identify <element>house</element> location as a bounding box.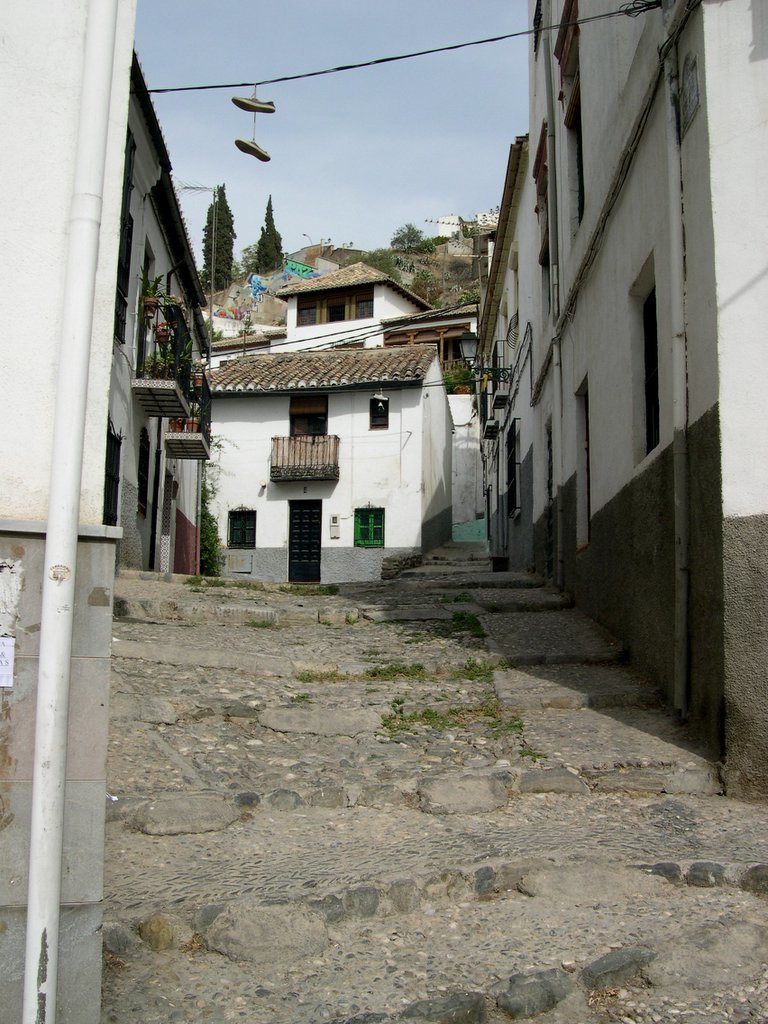
444:383:496:537.
